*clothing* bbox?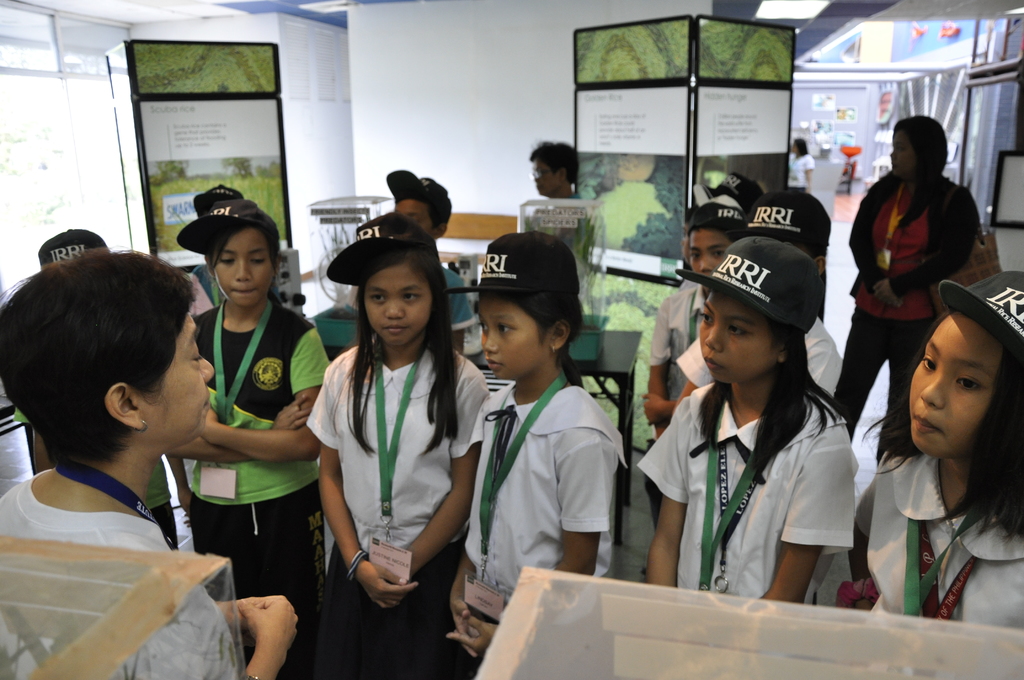
crop(644, 282, 844, 396)
